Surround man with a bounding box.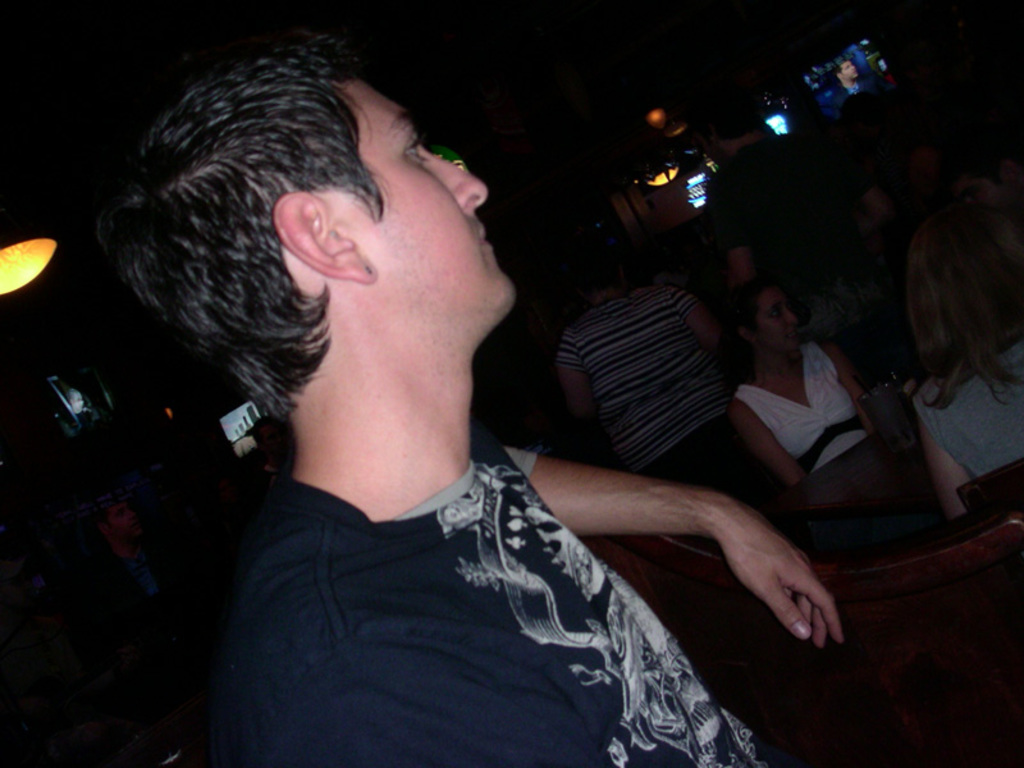
bbox(137, 27, 868, 767).
